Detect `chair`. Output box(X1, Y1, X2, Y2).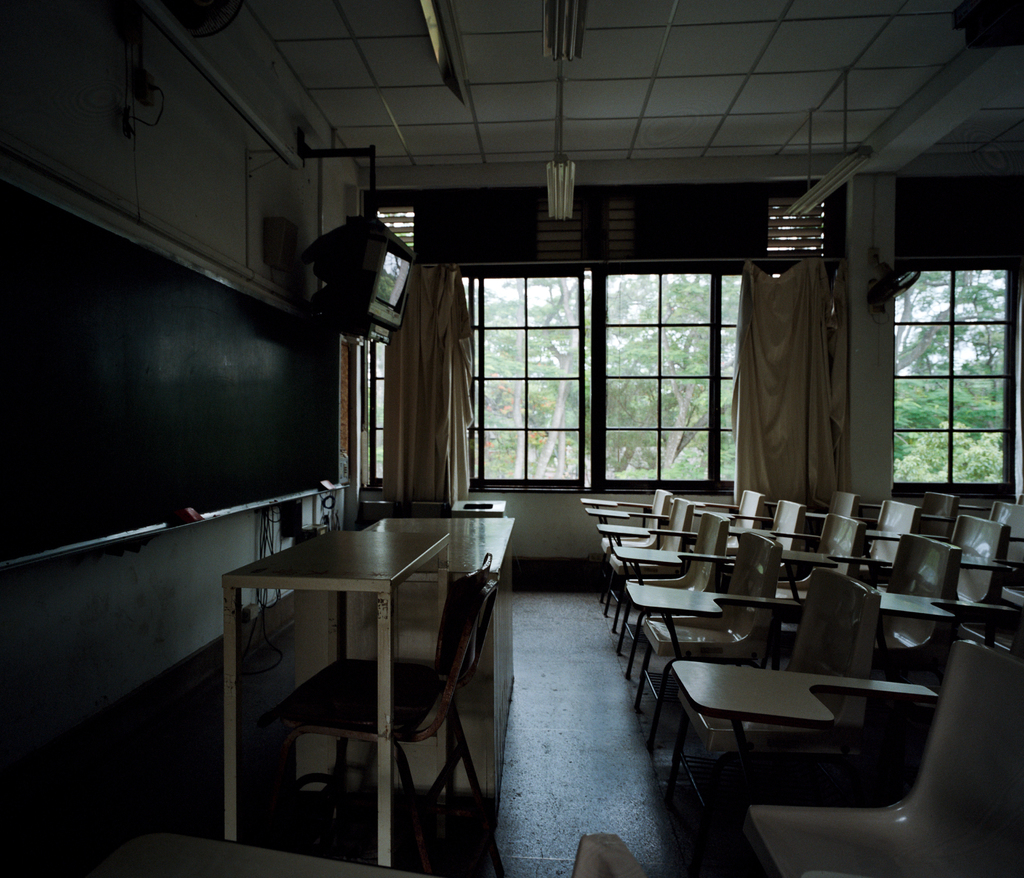
box(918, 488, 956, 538).
